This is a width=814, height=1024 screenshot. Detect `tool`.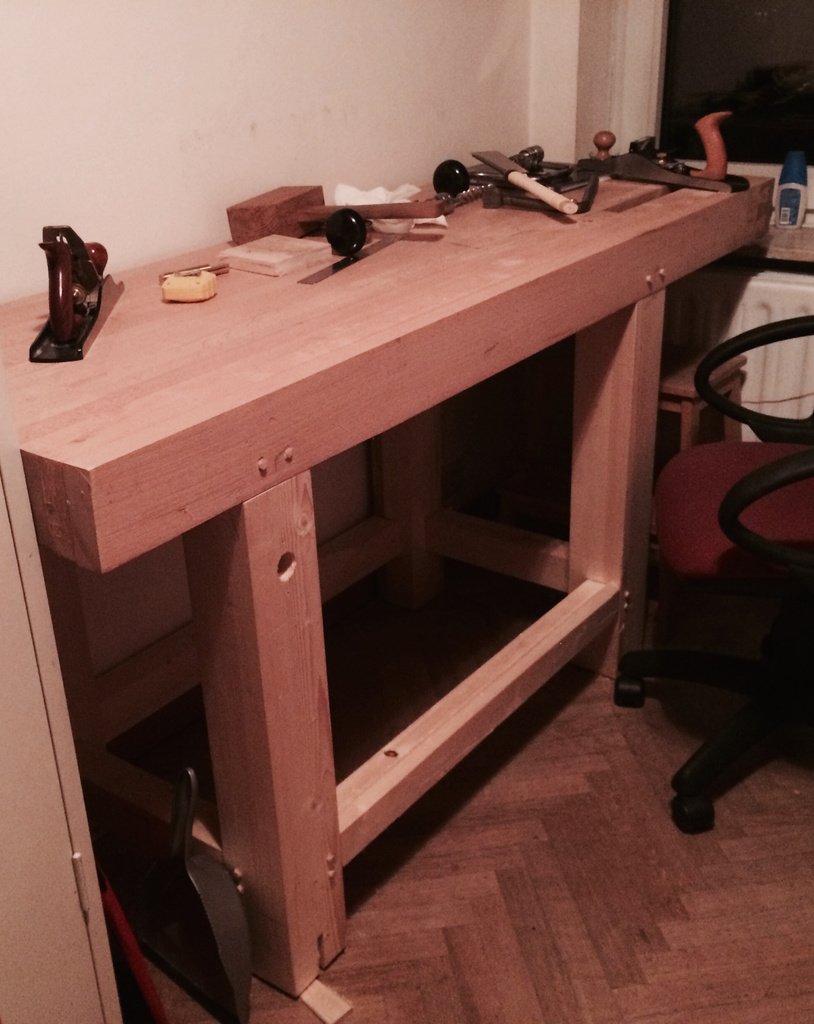
(471,147,586,214).
